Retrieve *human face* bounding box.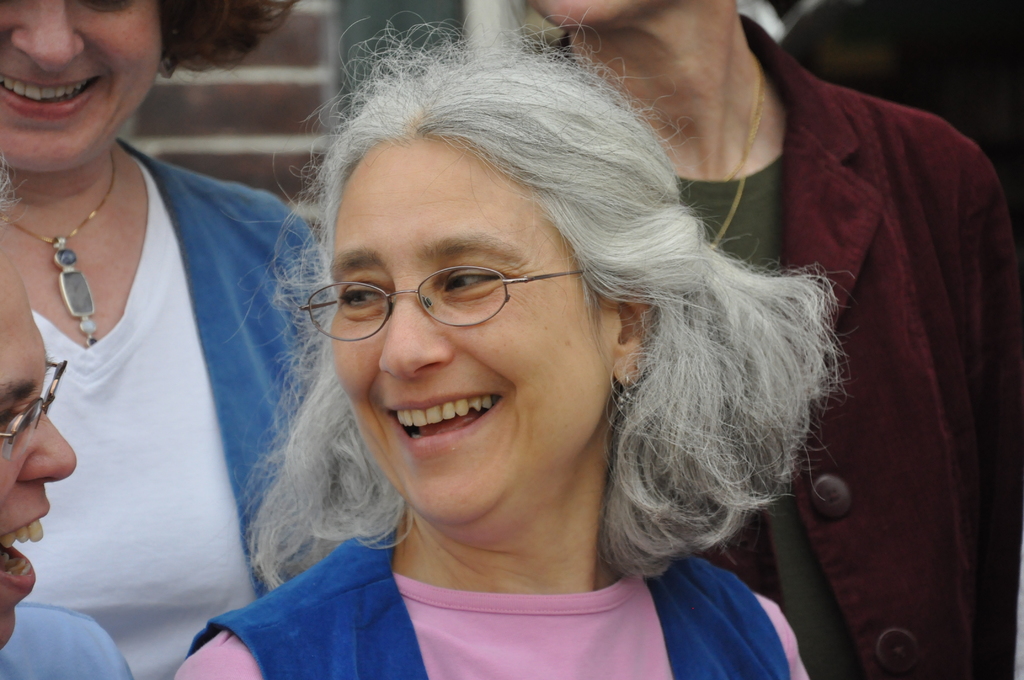
Bounding box: rect(328, 127, 609, 524).
